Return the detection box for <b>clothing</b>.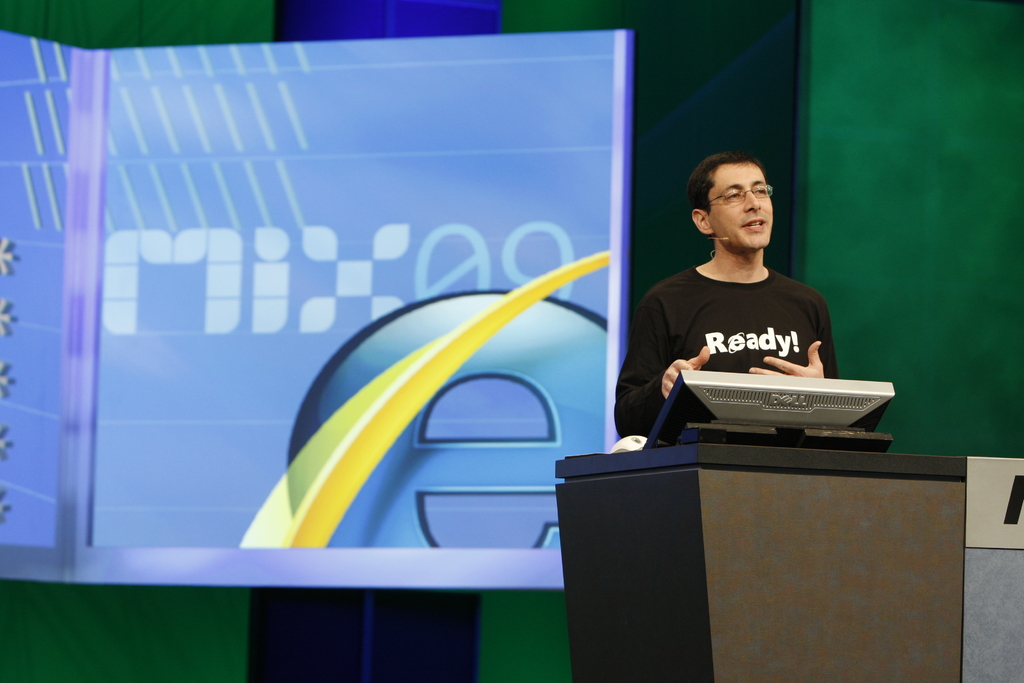
<bbox>627, 229, 861, 423</bbox>.
